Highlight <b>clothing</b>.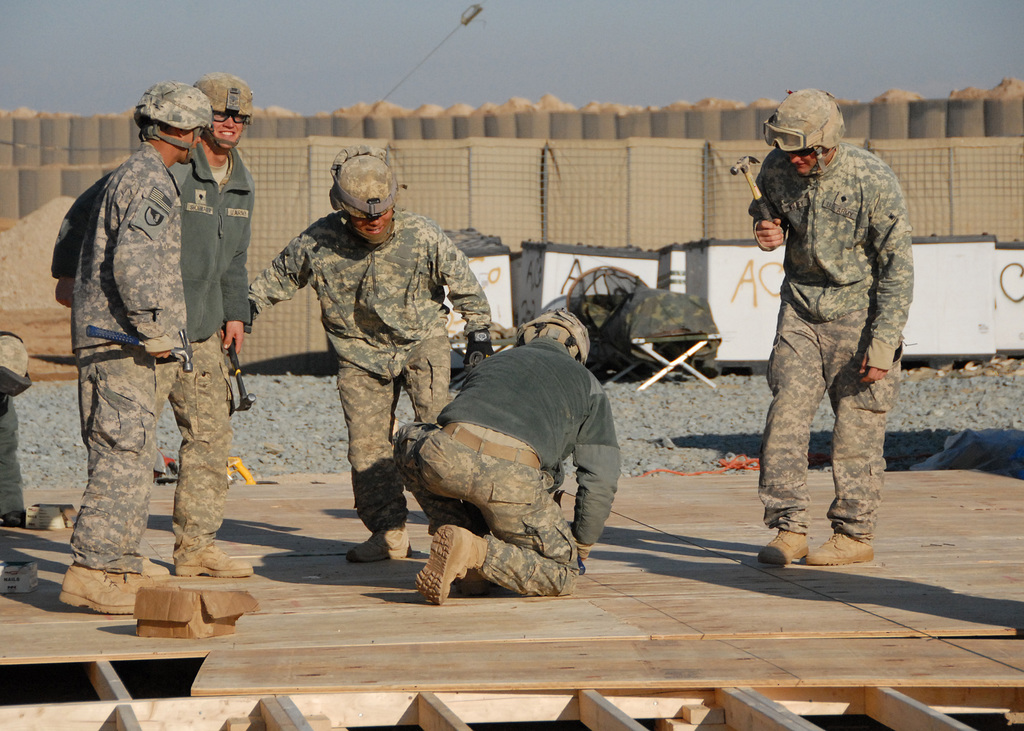
Highlighted region: [394, 323, 627, 601].
